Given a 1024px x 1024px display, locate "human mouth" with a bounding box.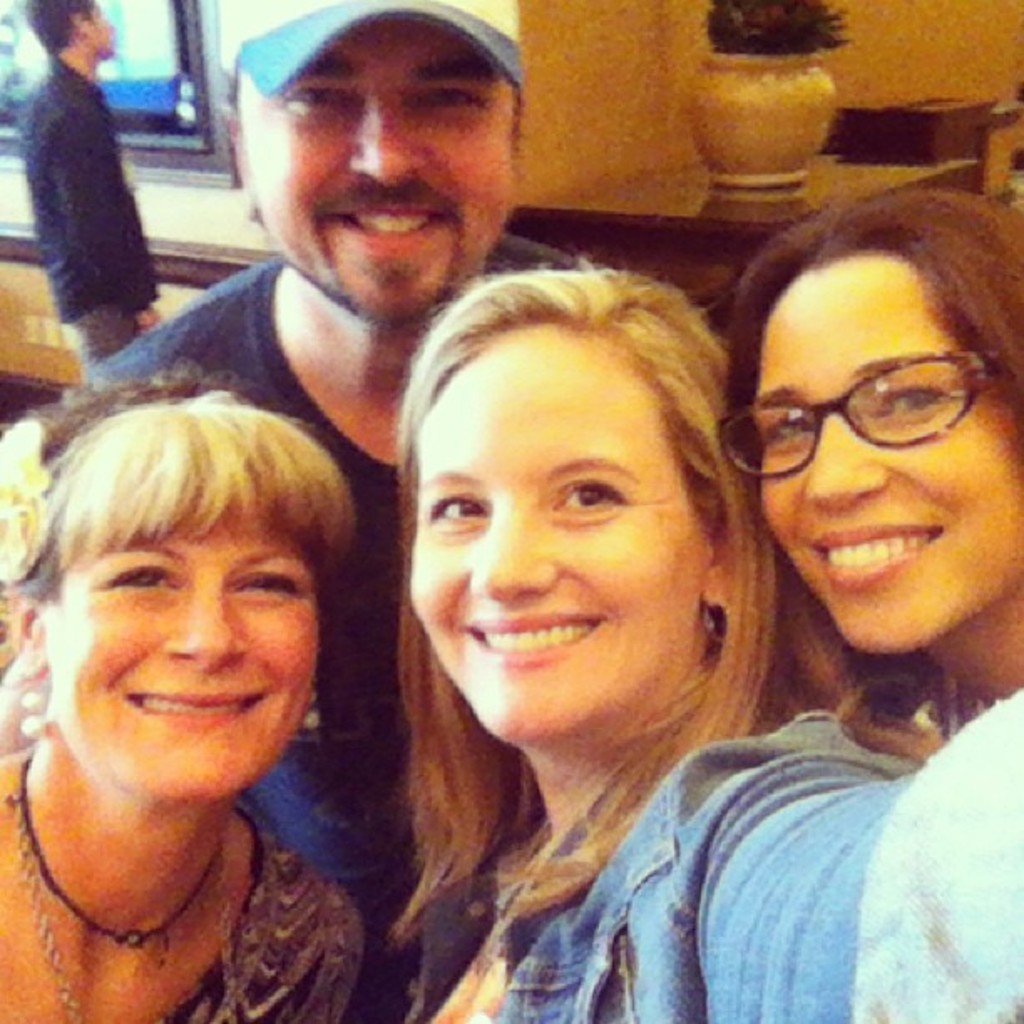
Located: 463:612:604:663.
